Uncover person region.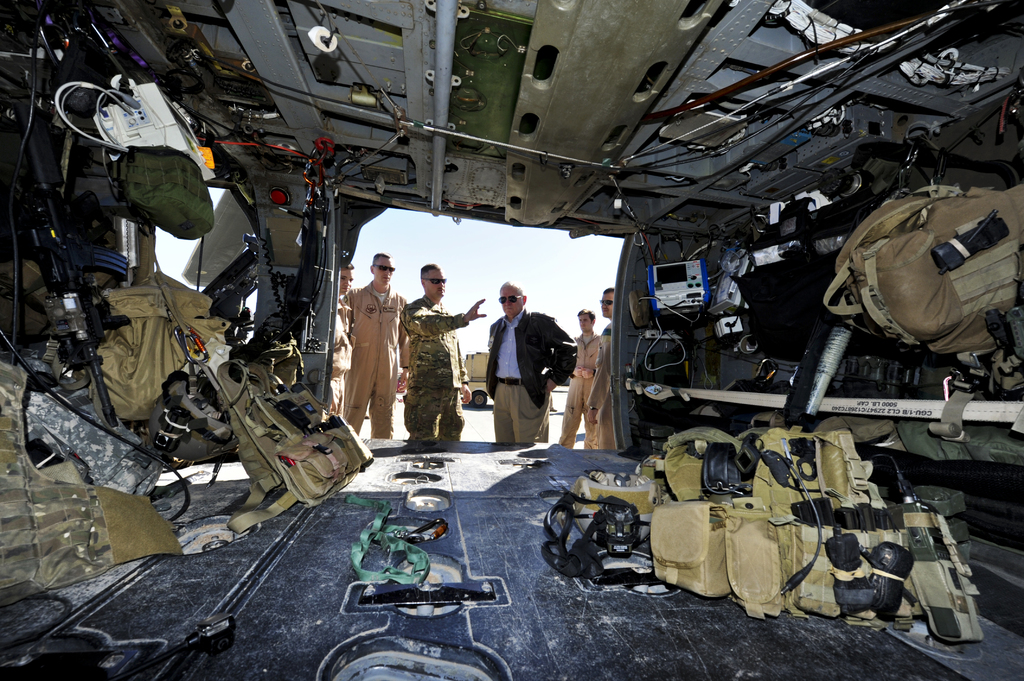
Uncovered: [556,310,603,453].
